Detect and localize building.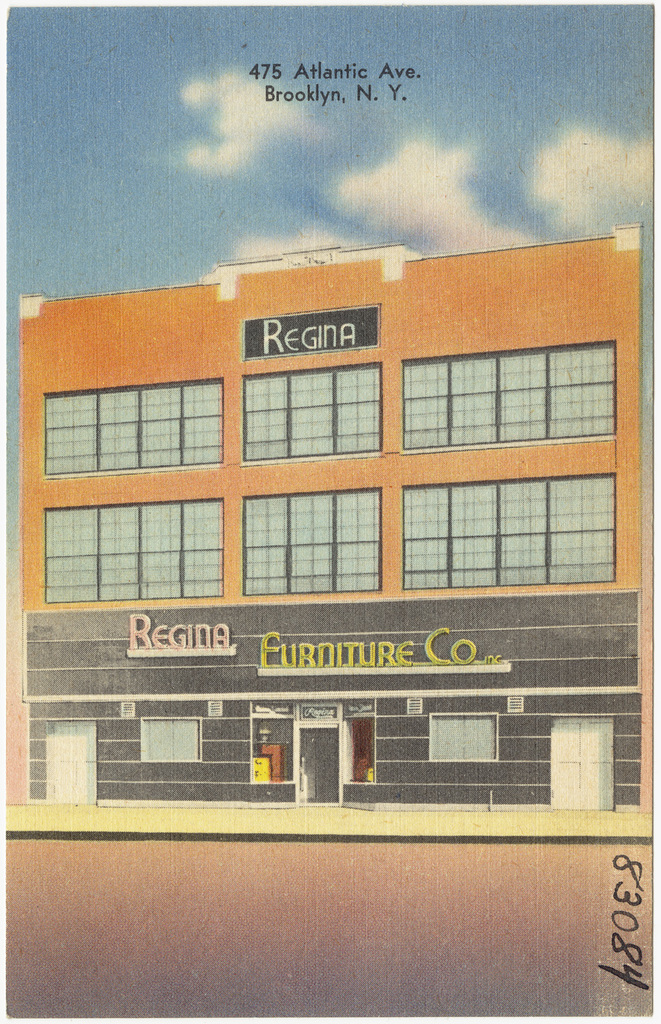
Localized at <region>1, 221, 655, 840</region>.
